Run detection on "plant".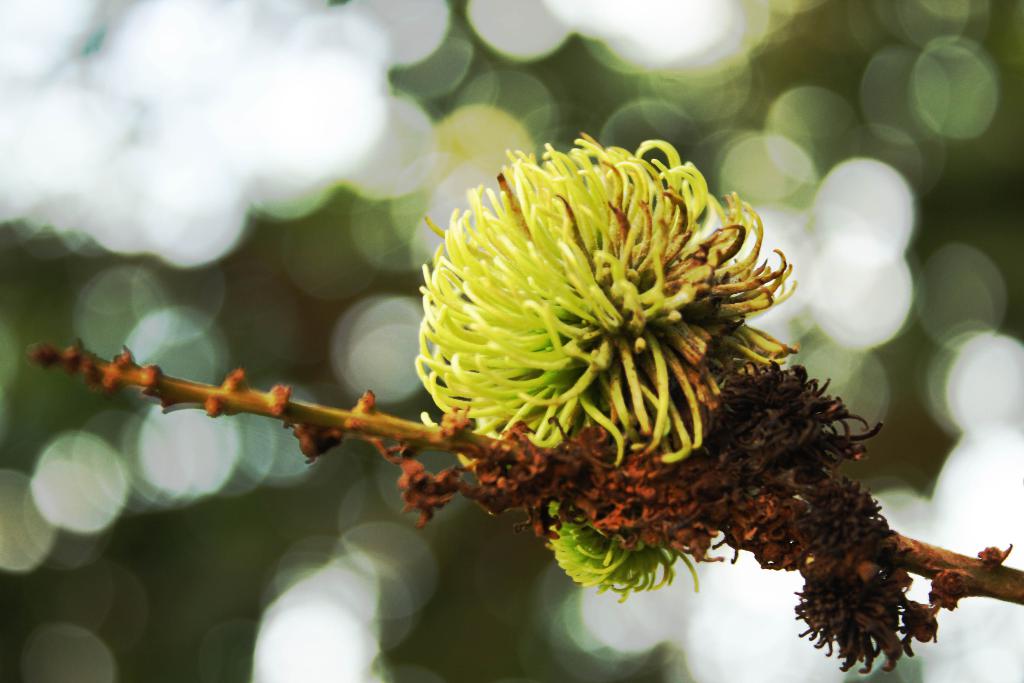
Result: crop(111, 85, 1023, 634).
